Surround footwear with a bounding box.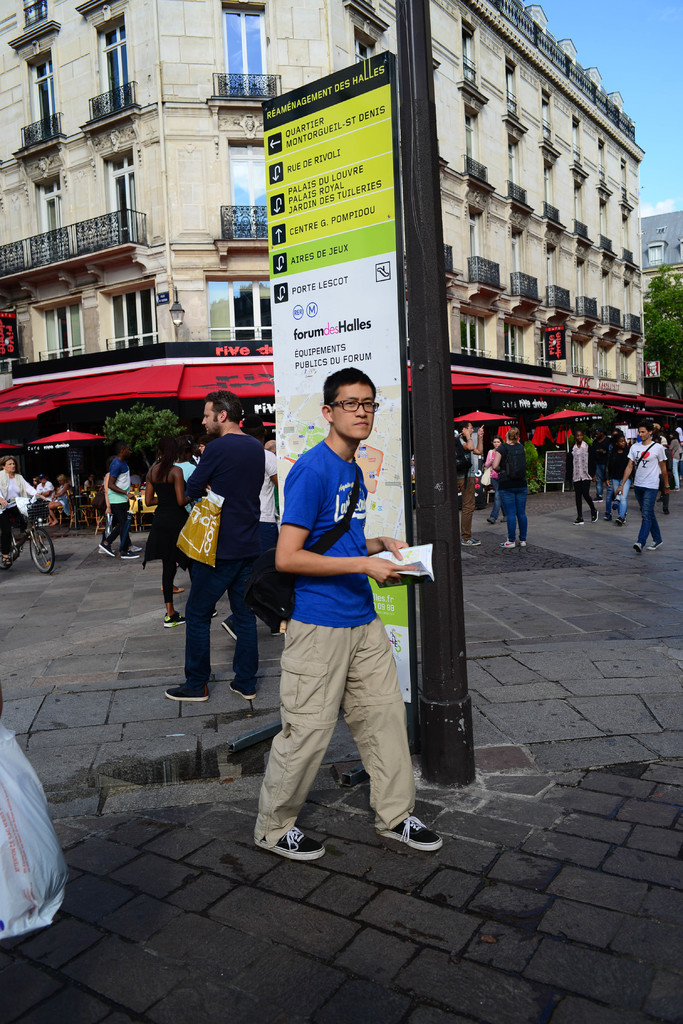
161/584/186/591.
